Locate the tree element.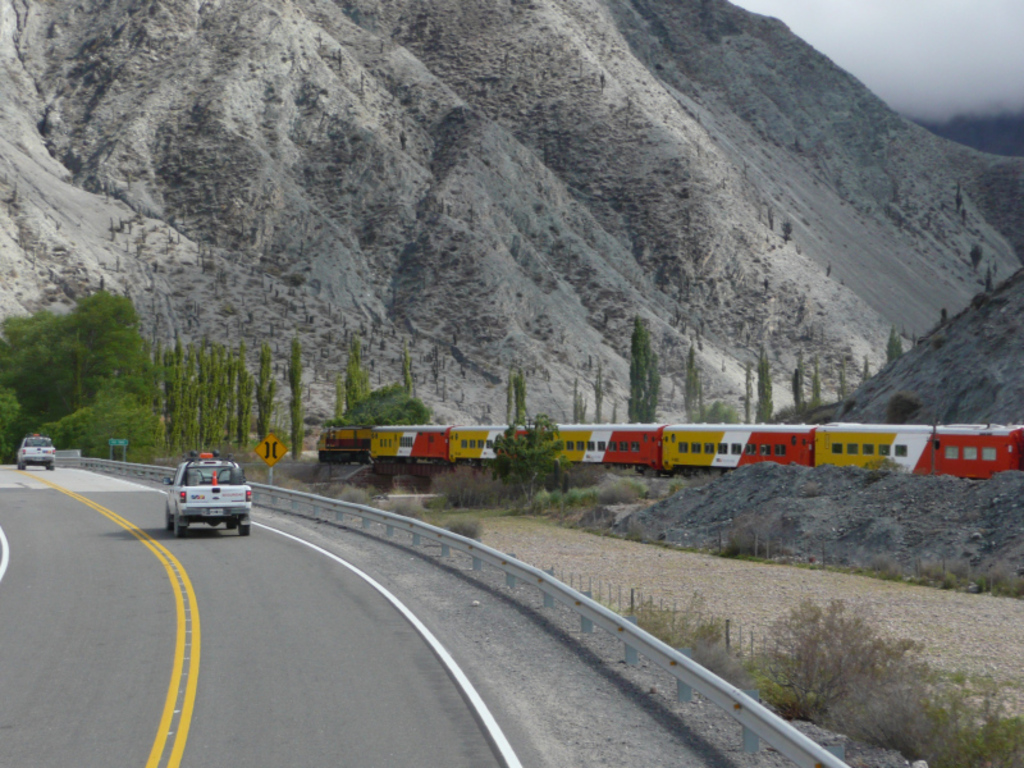
Element bbox: [x1=596, y1=364, x2=605, y2=426].
